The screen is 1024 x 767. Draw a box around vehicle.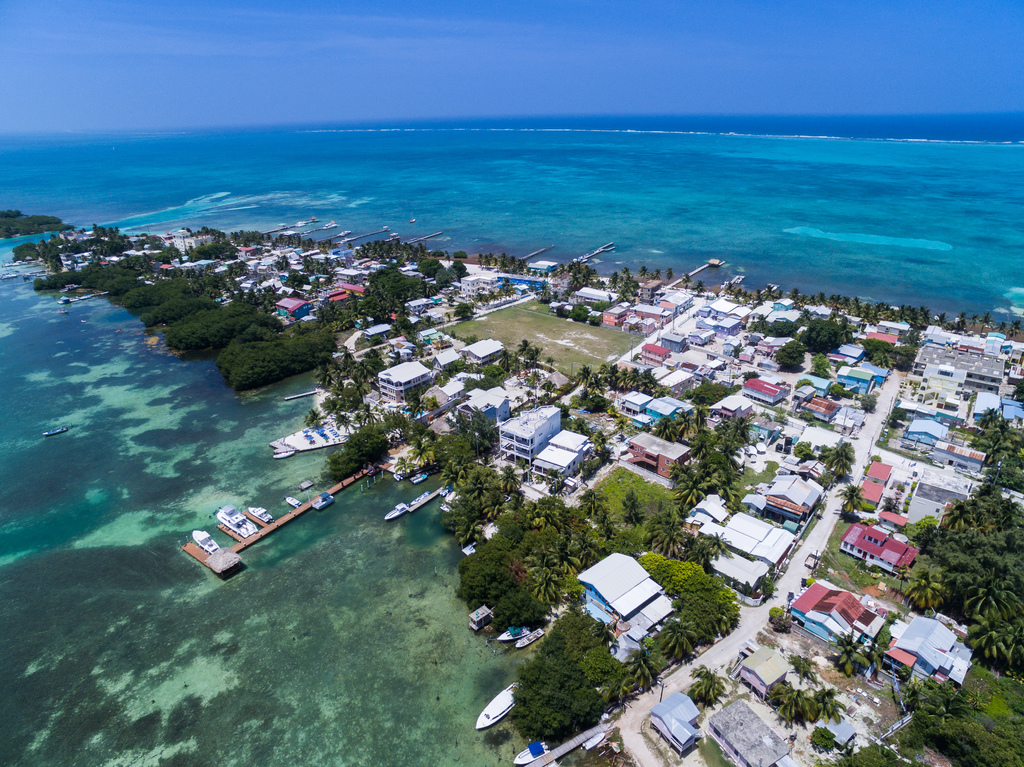
detection(43, 423, 69, 439).
